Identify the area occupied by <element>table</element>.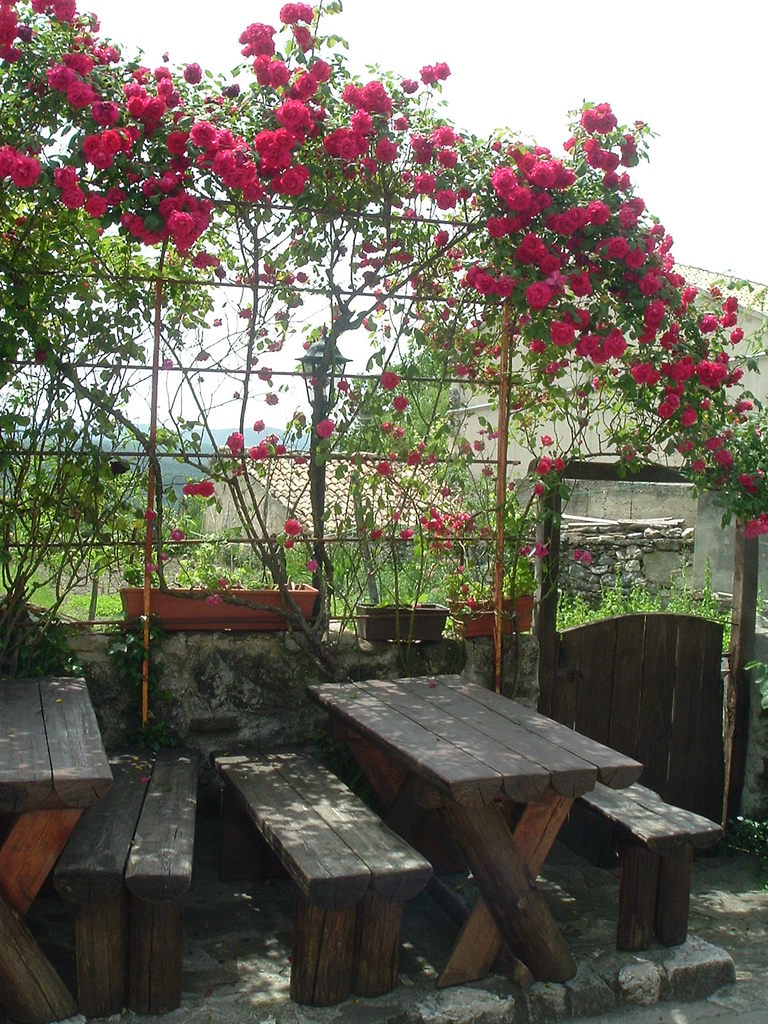
Area: region(303, 665, 726, 1010).
